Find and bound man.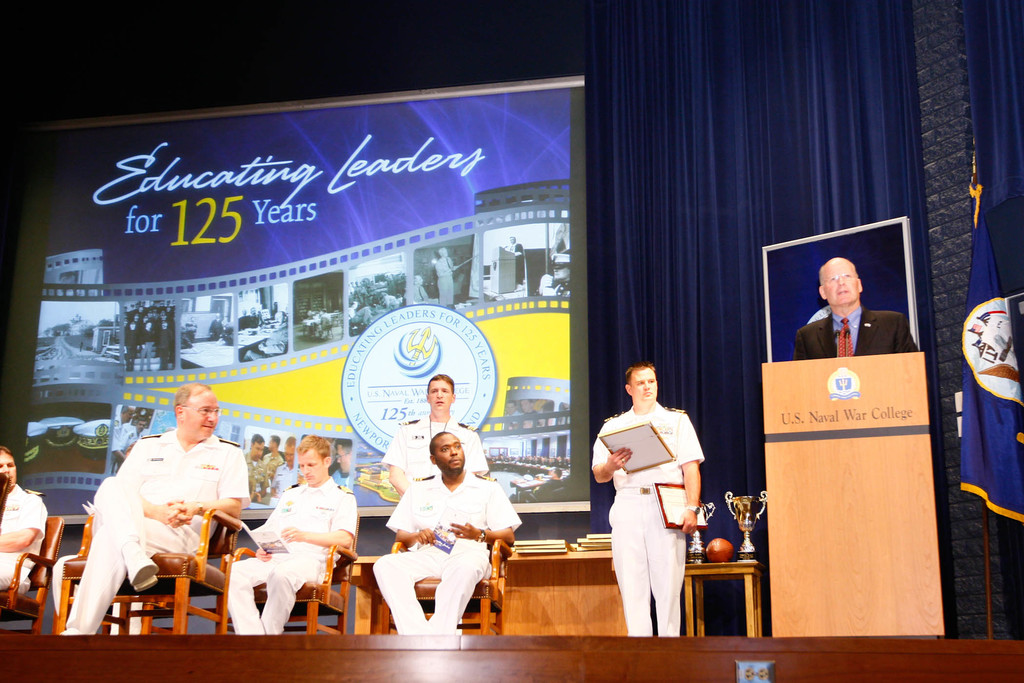
Bound: x1=74, y1=393, x2=247, y2=636.
